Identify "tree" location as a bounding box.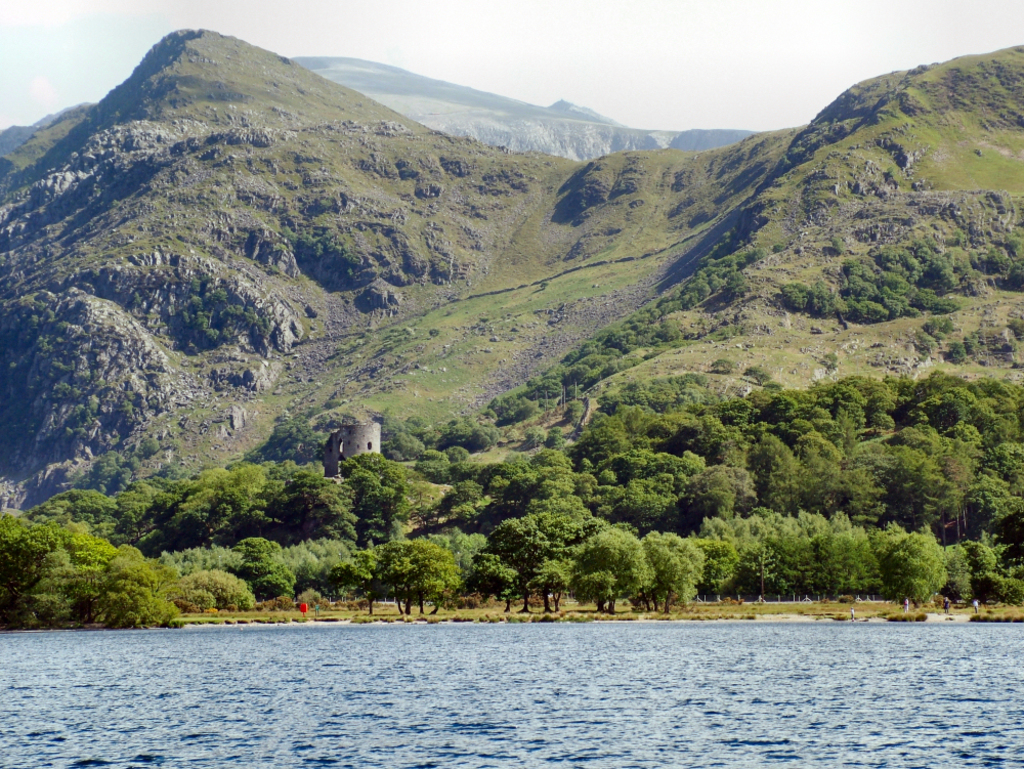
[567,528,655,616].
